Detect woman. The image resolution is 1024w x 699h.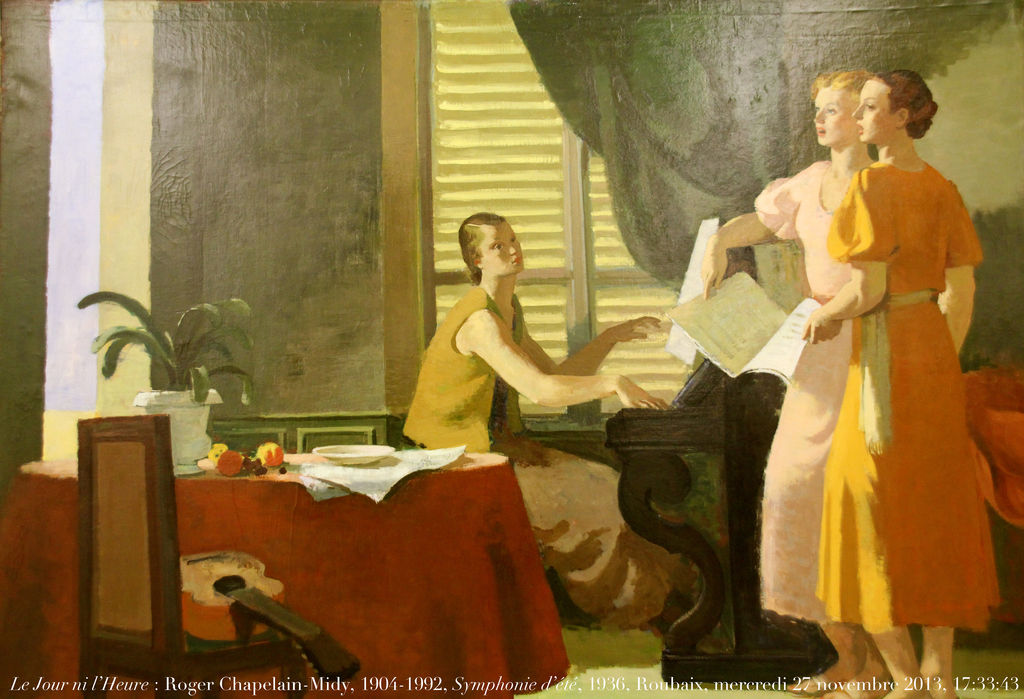
bbox=(399, 212, 705, 637).
